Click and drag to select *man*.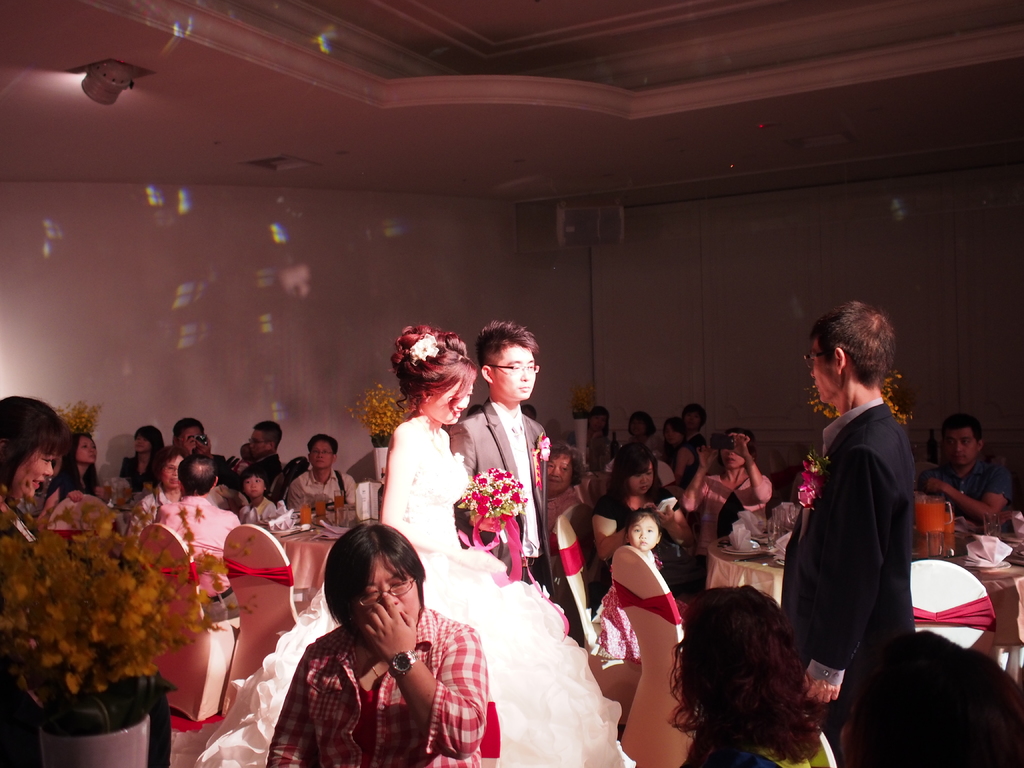
Selection: 780, 300, 918, 767.
